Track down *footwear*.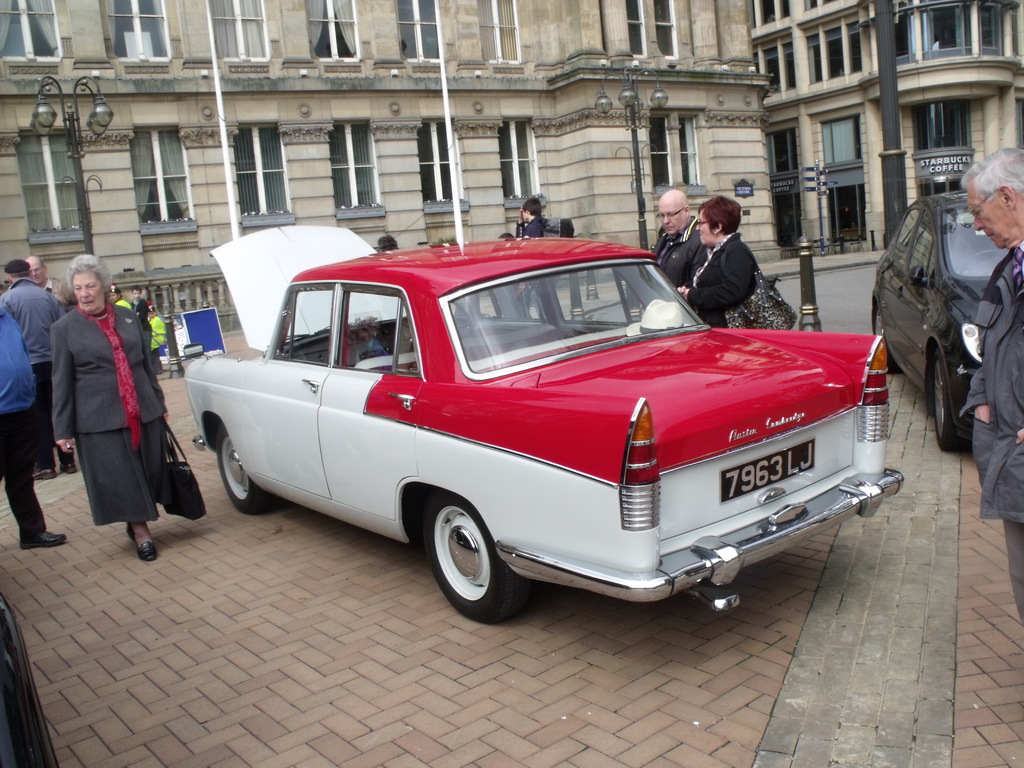
Tracked to box=[135, 540, 155, 561].
